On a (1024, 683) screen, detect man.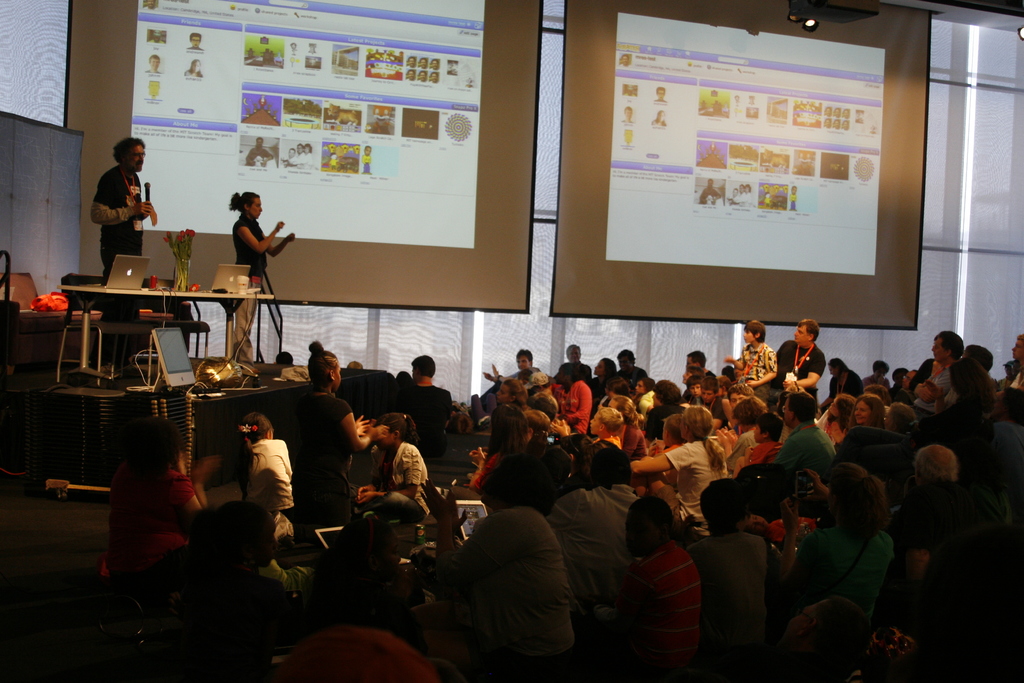
bbox(542, 441, 637, 623).
